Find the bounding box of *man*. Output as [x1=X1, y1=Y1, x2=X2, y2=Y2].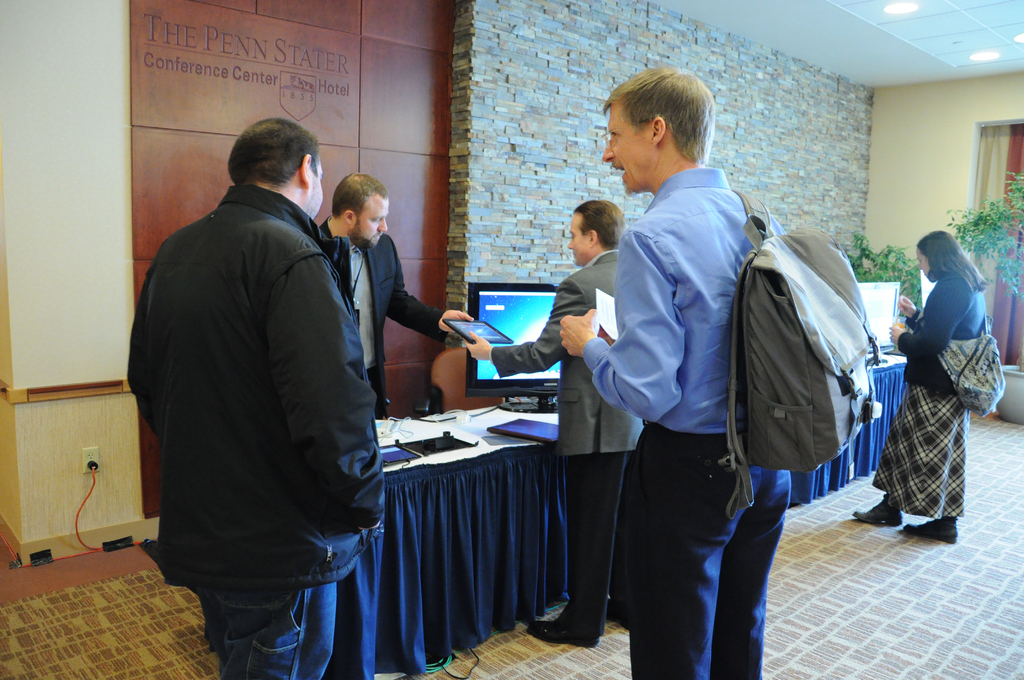
[x1=556, y1=61, x2=794, y2=679].
